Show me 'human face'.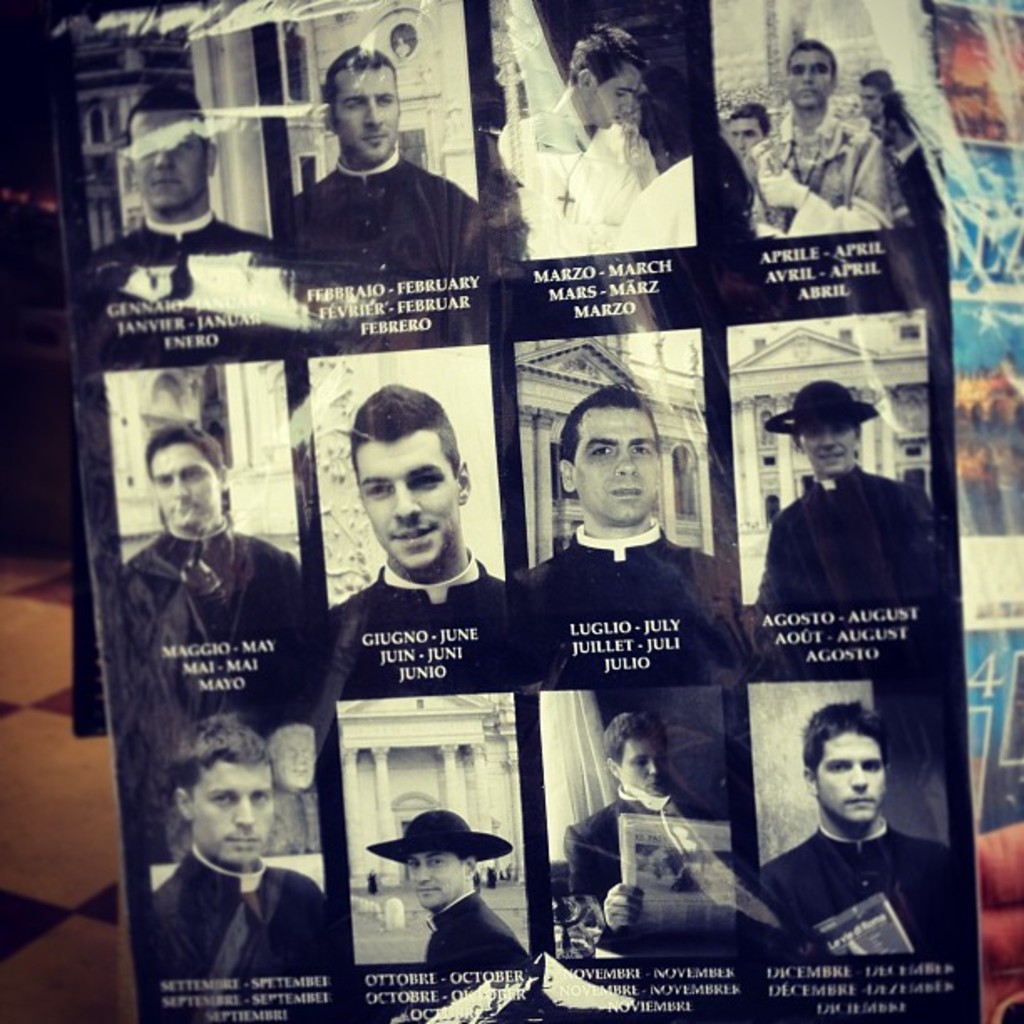
'human face' is here: select_region(196, 761, 271, 863).
